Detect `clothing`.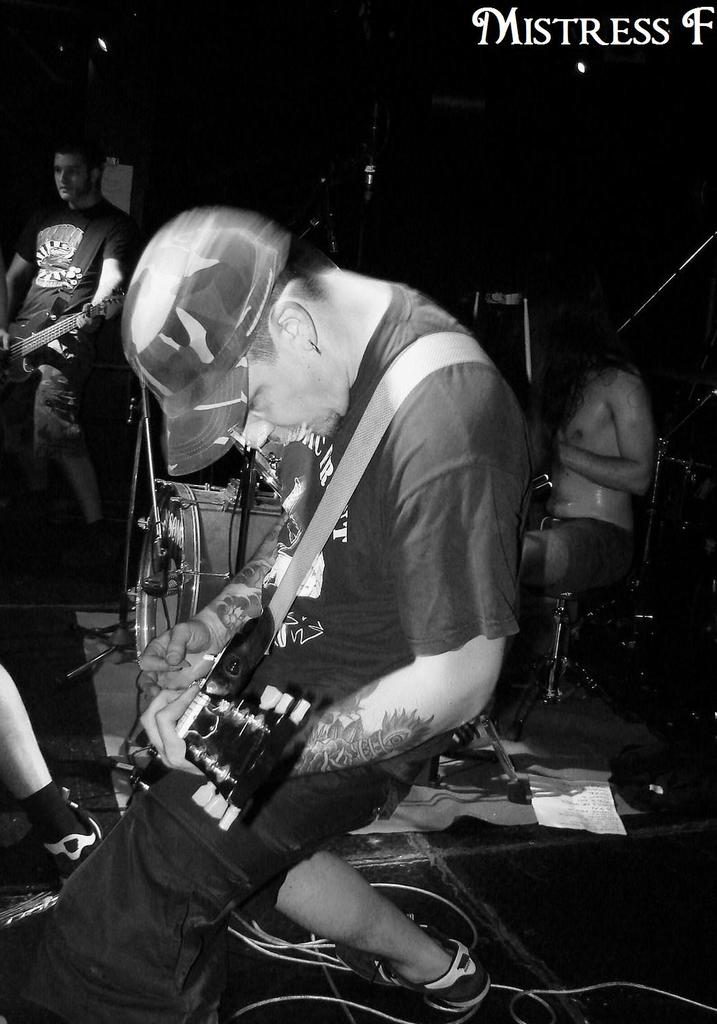
Detected at (20, 199, 125, 544).
